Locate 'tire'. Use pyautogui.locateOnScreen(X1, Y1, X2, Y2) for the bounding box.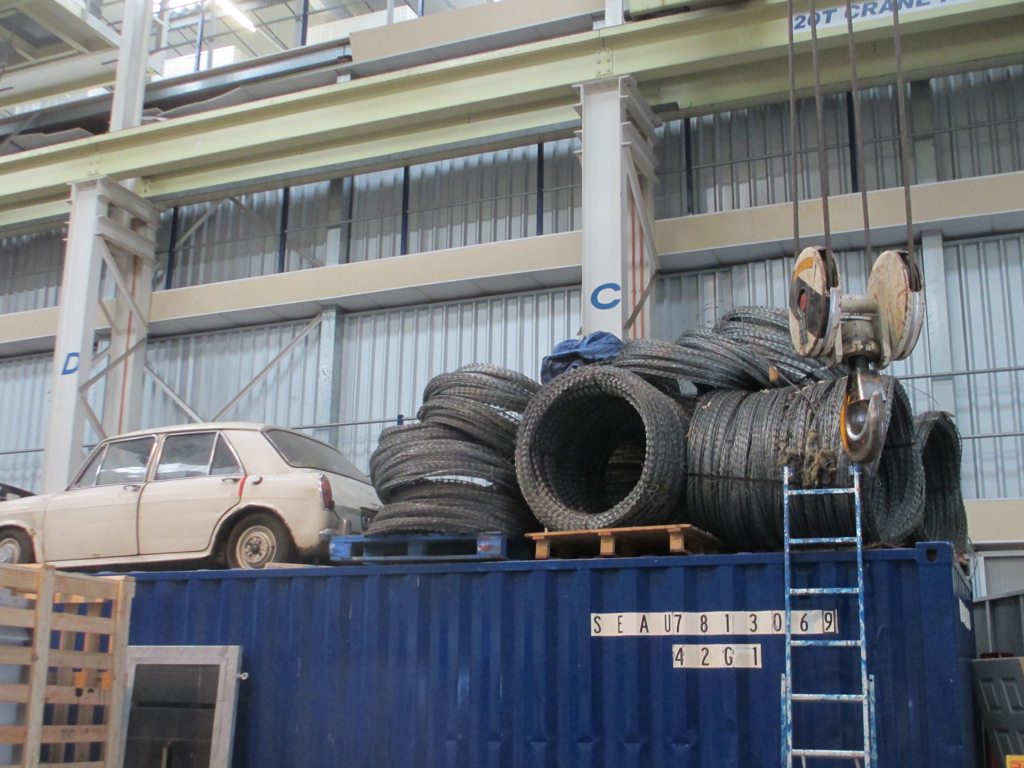
pyautogui.locateOnScreen(494, 292, 893, 570).
